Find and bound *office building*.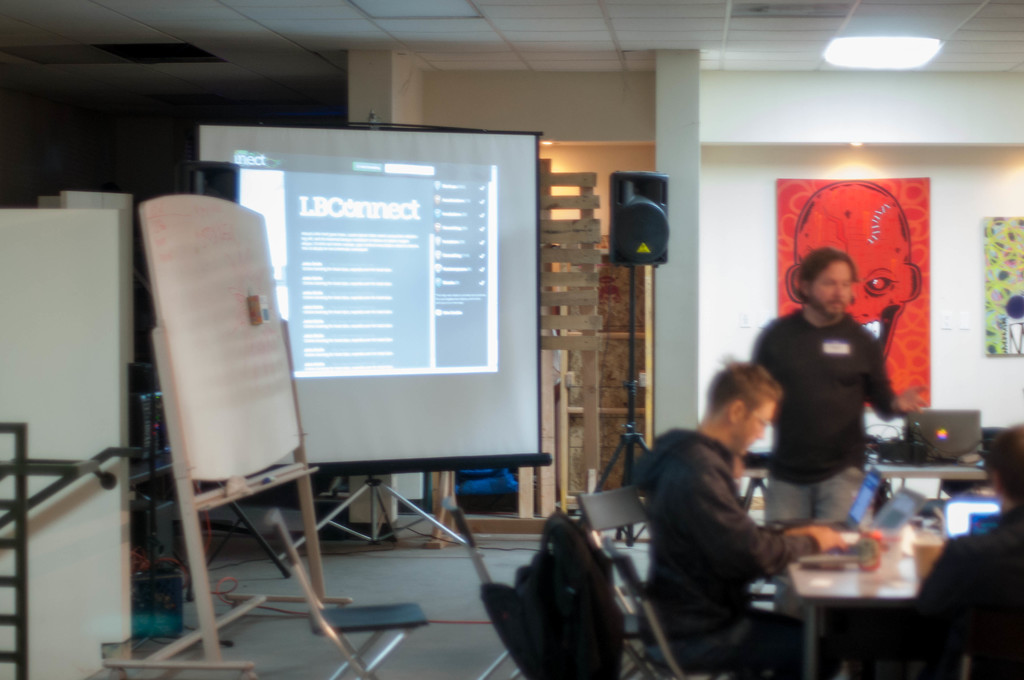
Bound: [left=0, top=0, right=1020, bottom=679].
